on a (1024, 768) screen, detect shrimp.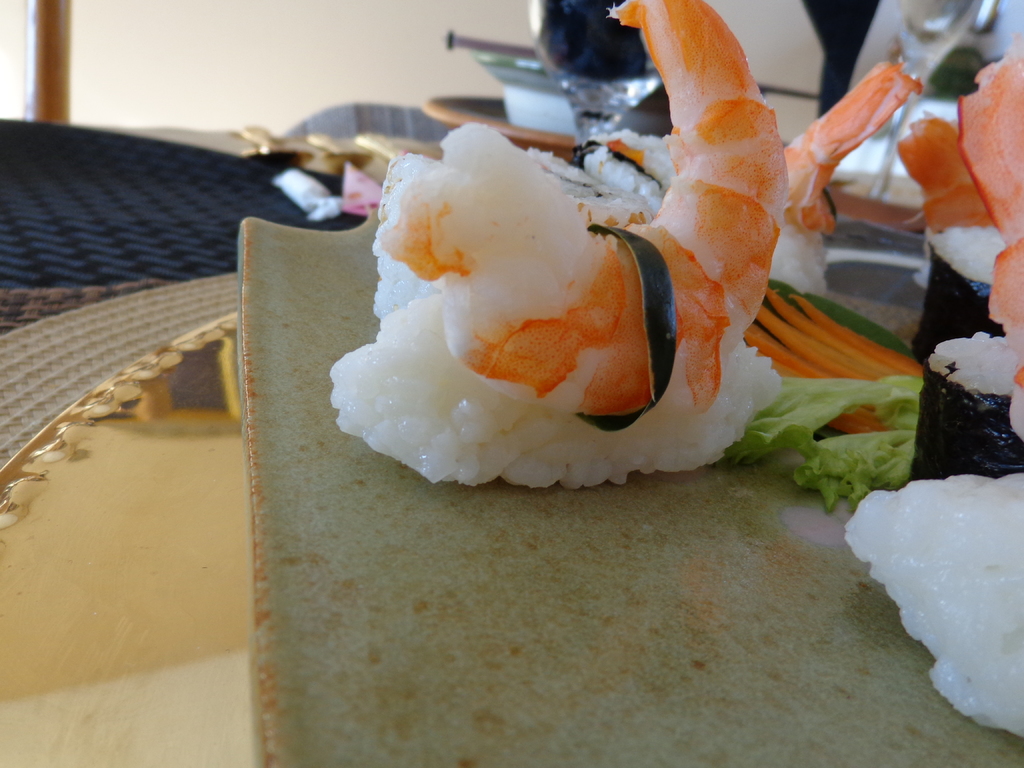
bbox(595, 66, 920, 230).
